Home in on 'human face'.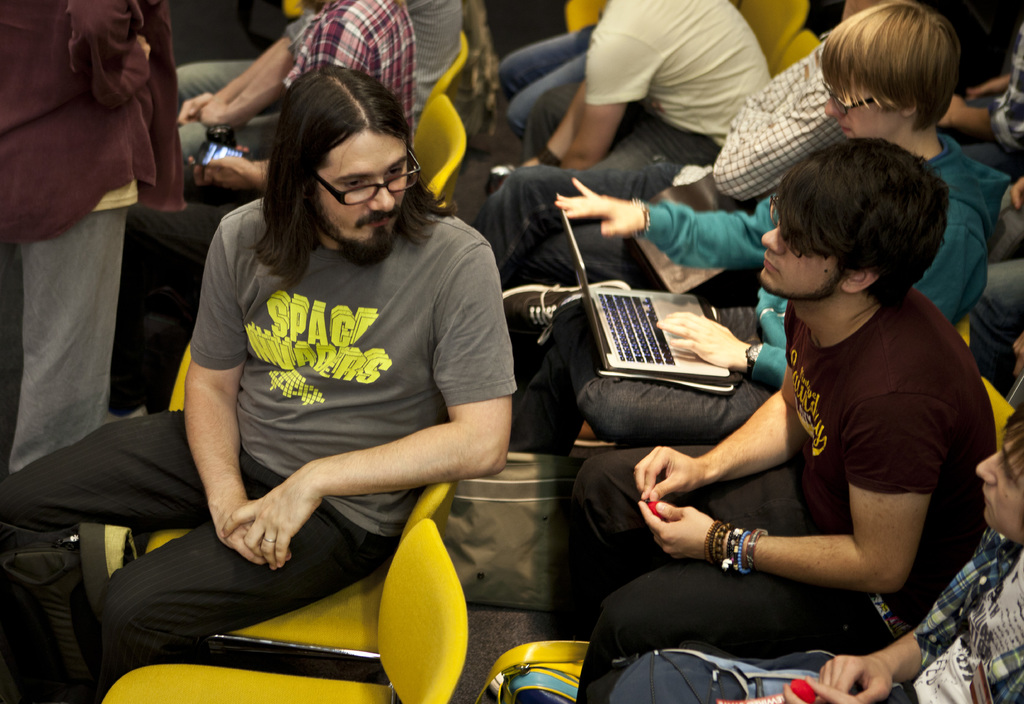
Homed in at bbox=[977, 431, 1023, 543].
